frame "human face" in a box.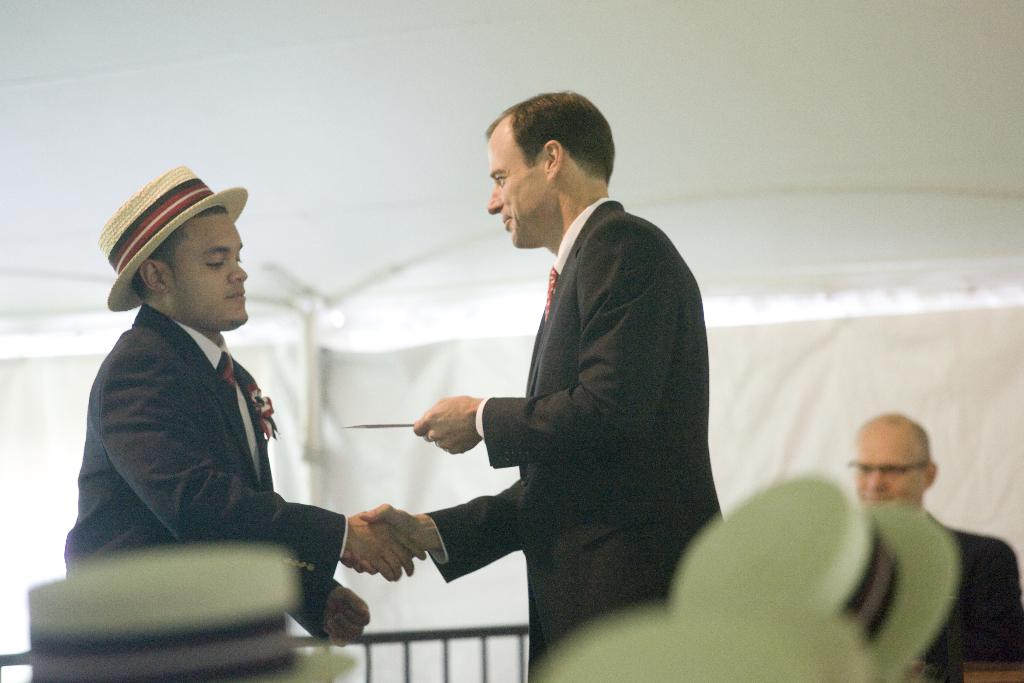
locate(153, 210, 250, 348).
